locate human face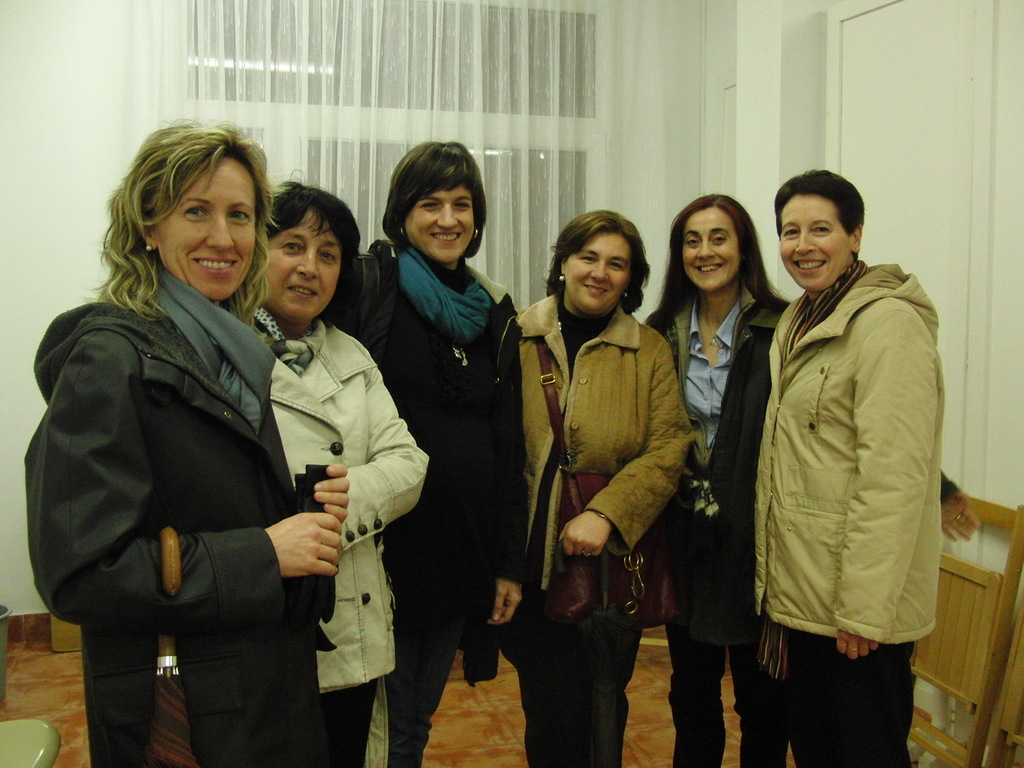
crop(403, 187, 472, 266)
